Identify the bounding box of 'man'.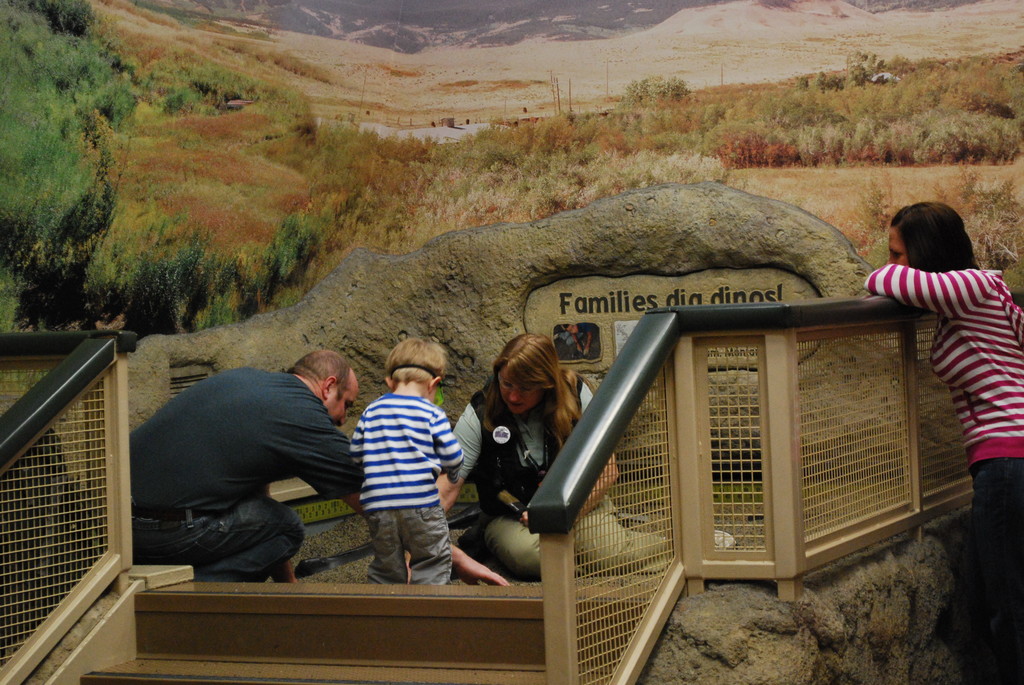
x1=125, y1=350, x2=514, y2=582.
